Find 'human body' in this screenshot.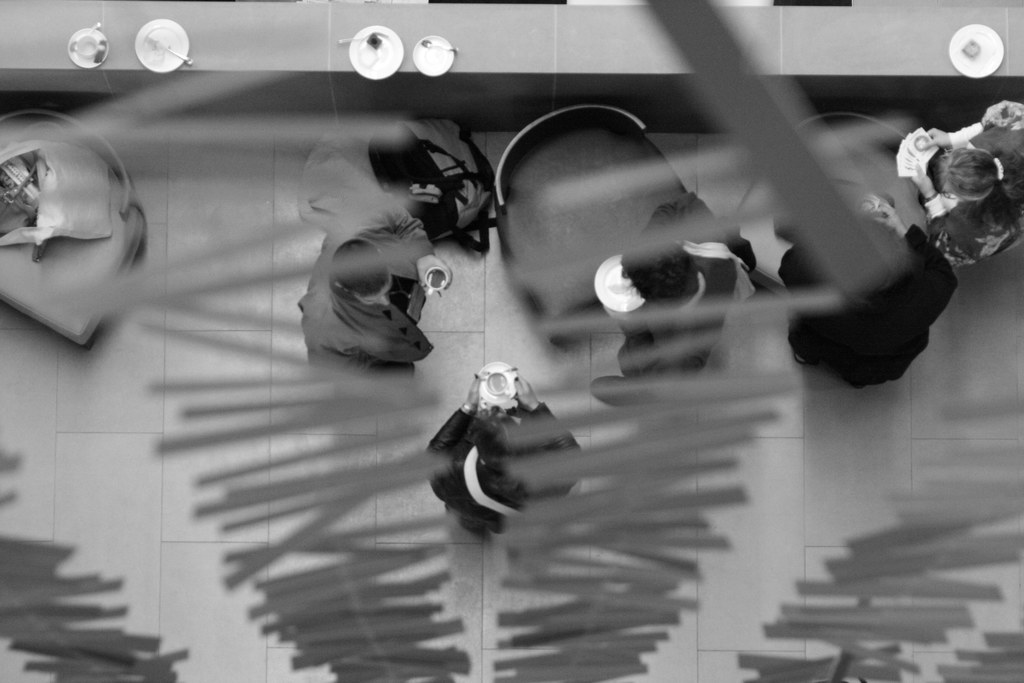
The bounding box for 'human body' is l=781, t=211, r=945, b=366.
